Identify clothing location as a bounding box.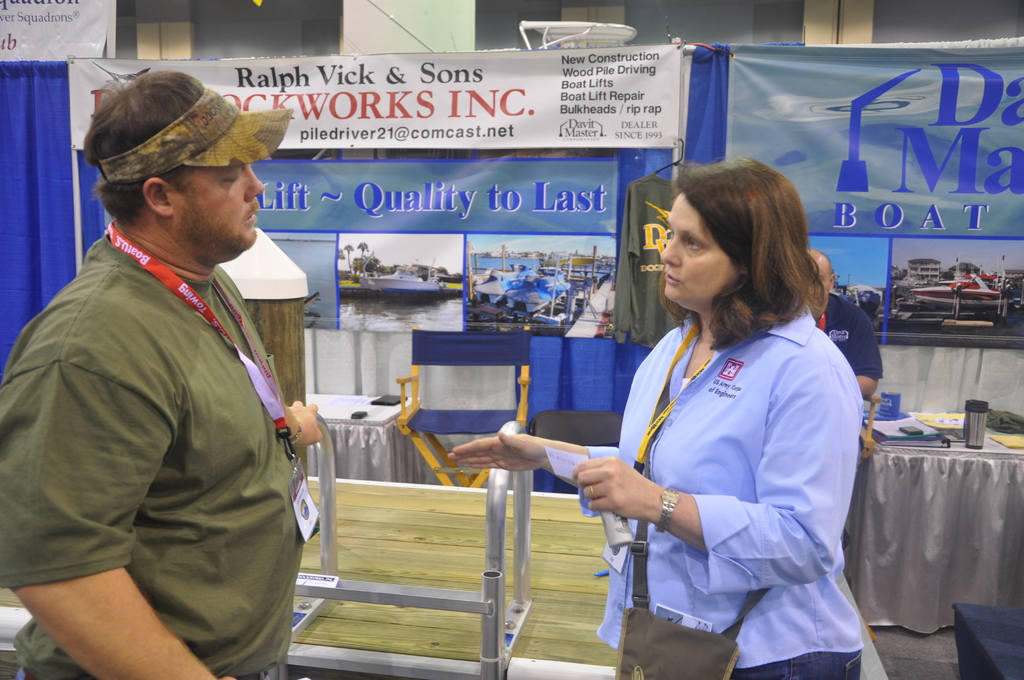
{"x1": 584, "y1": 259, "x2": 876, "y2": 656}.
